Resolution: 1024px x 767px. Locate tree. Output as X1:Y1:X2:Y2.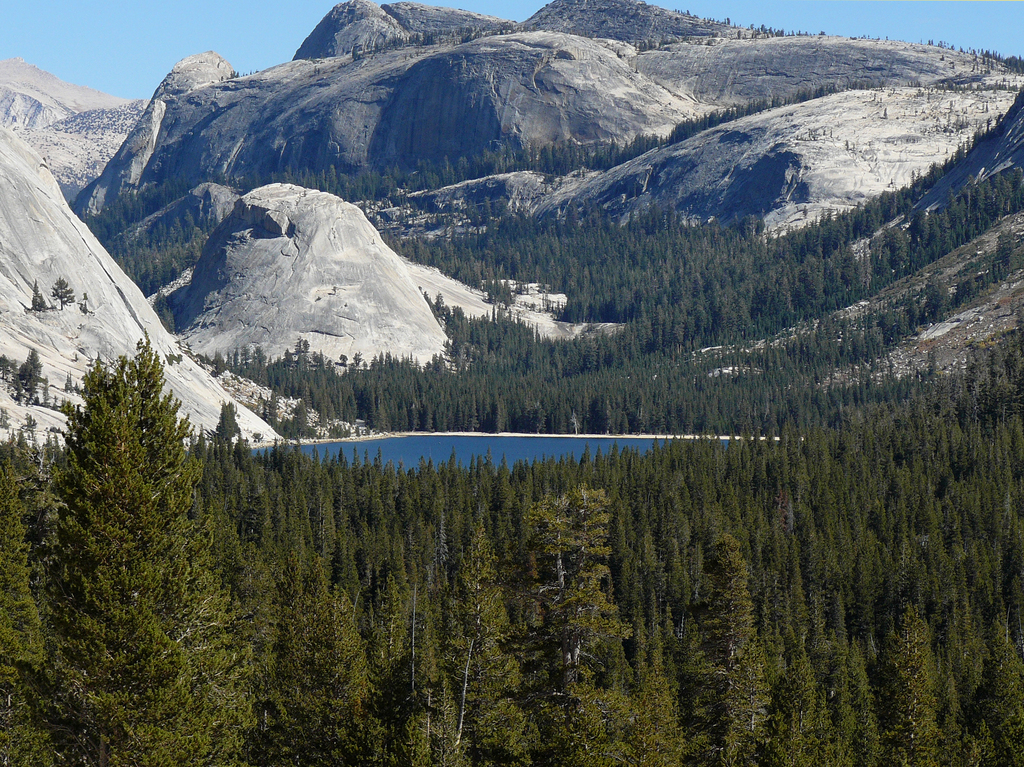
57:328:205:618.
